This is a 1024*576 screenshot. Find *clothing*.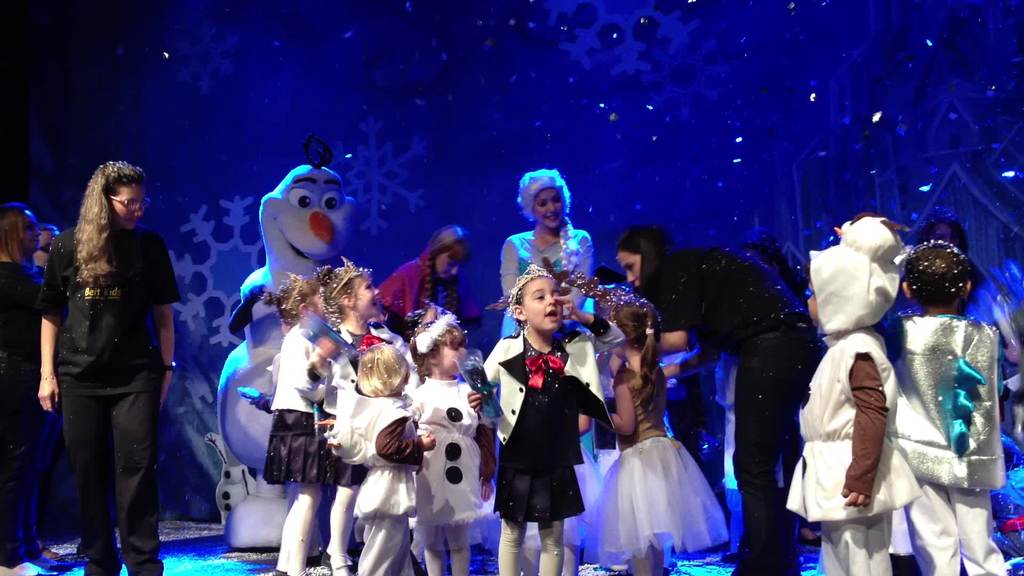
Bounding box: {"x1": 794, "y1": 318, "x2": 906, "y2": 515}.
